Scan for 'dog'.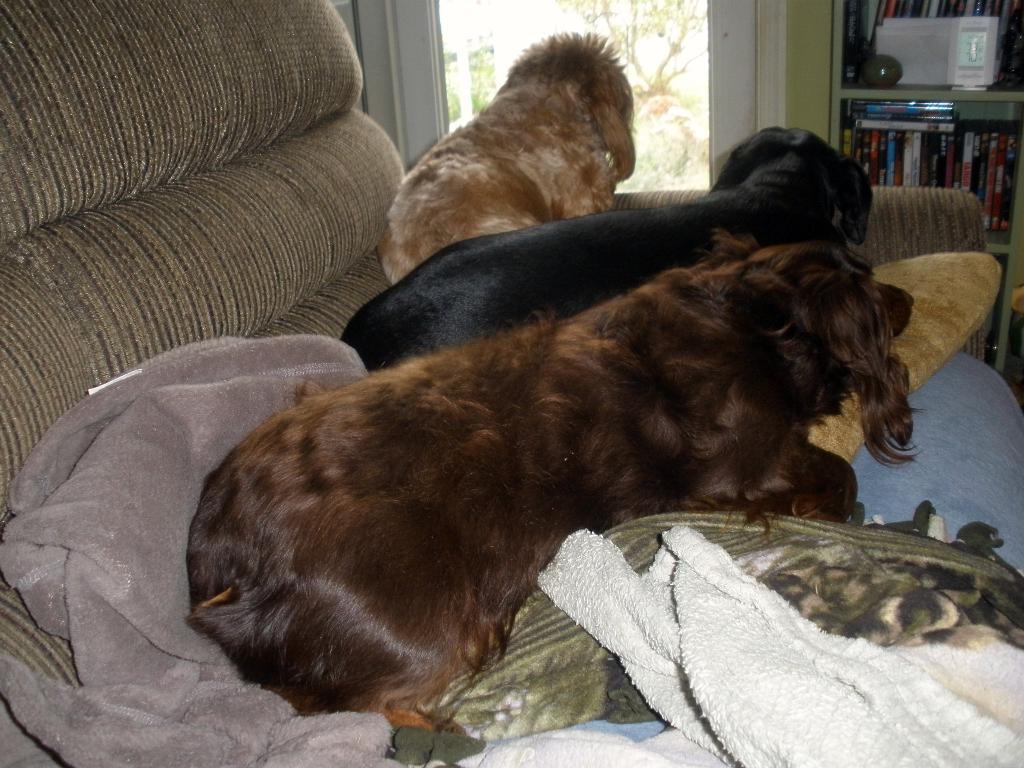
Scan result: detection(337, 124, 870, 377).
